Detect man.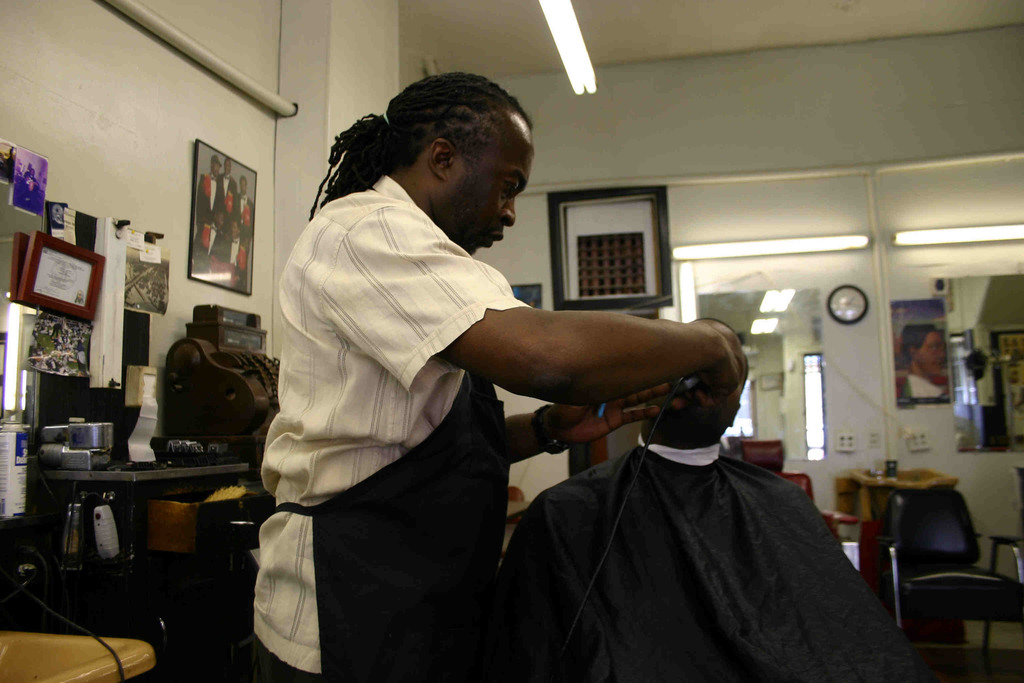
Detected at select_region(221, 153, 236, 222).
